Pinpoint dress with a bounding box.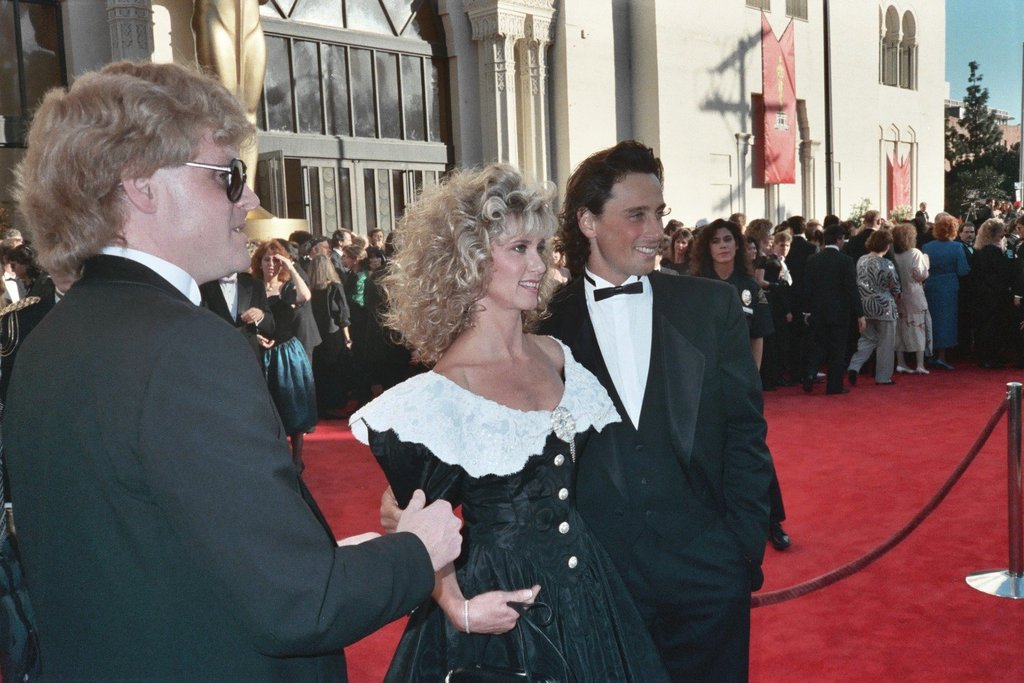
box=[899, 245, 935, 354].
